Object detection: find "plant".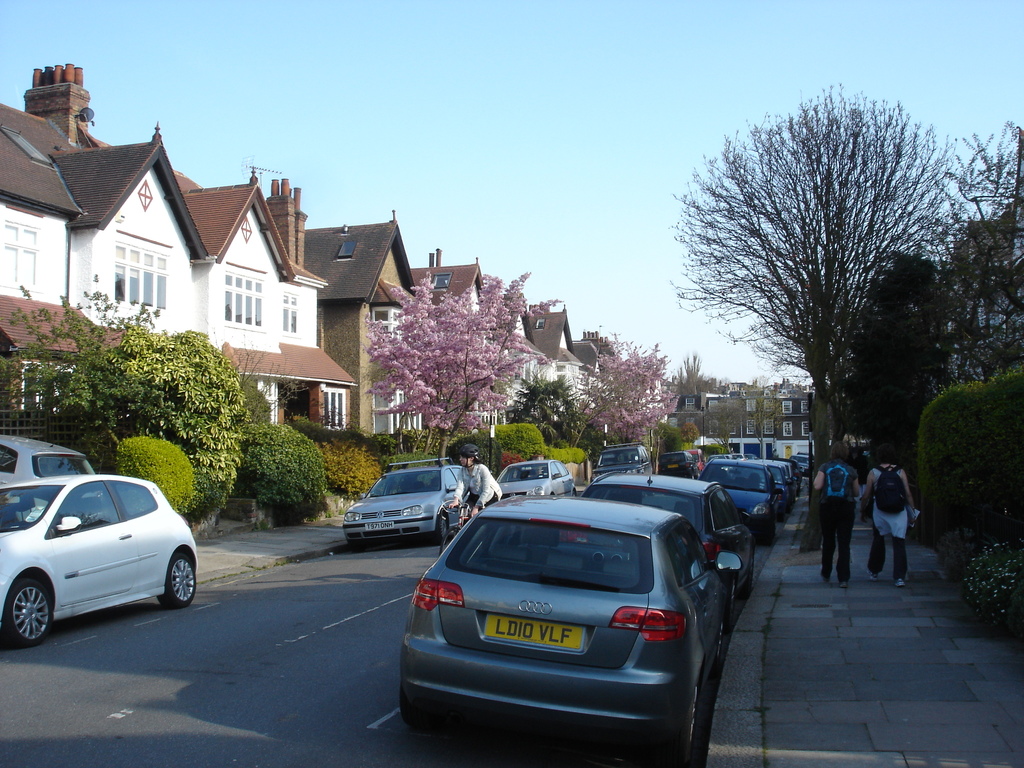
[left=496, top=454, right=524, bottom=474].
